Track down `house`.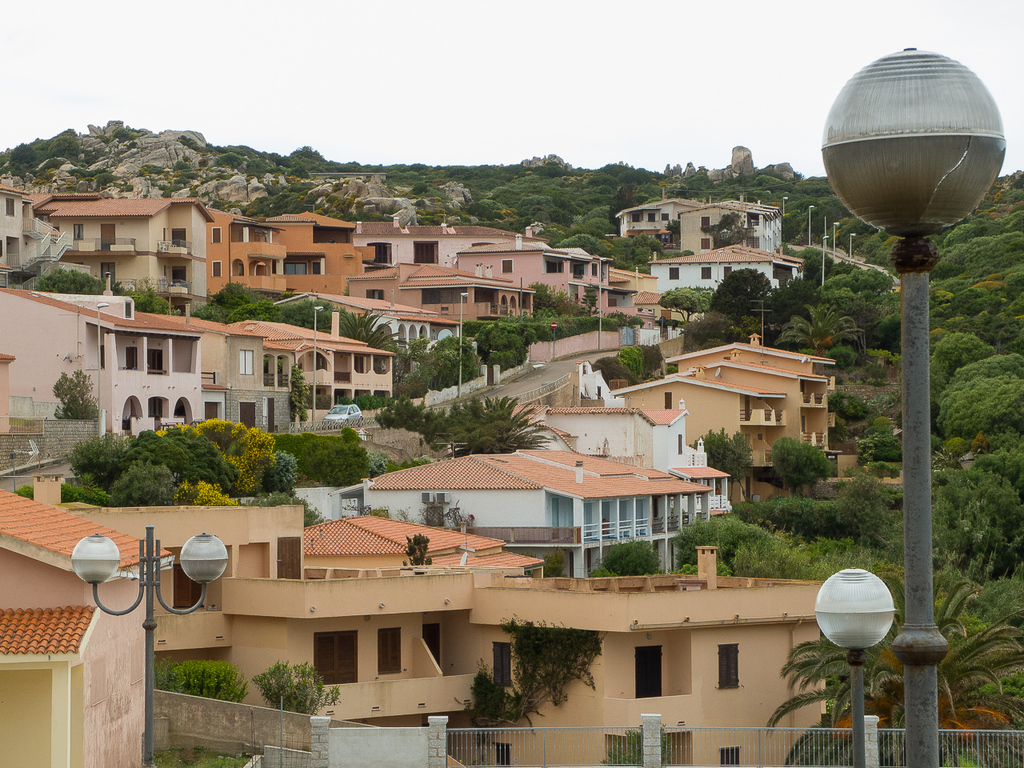
Tracked to [x1=674, y1=190, x2=782, y2=246].
